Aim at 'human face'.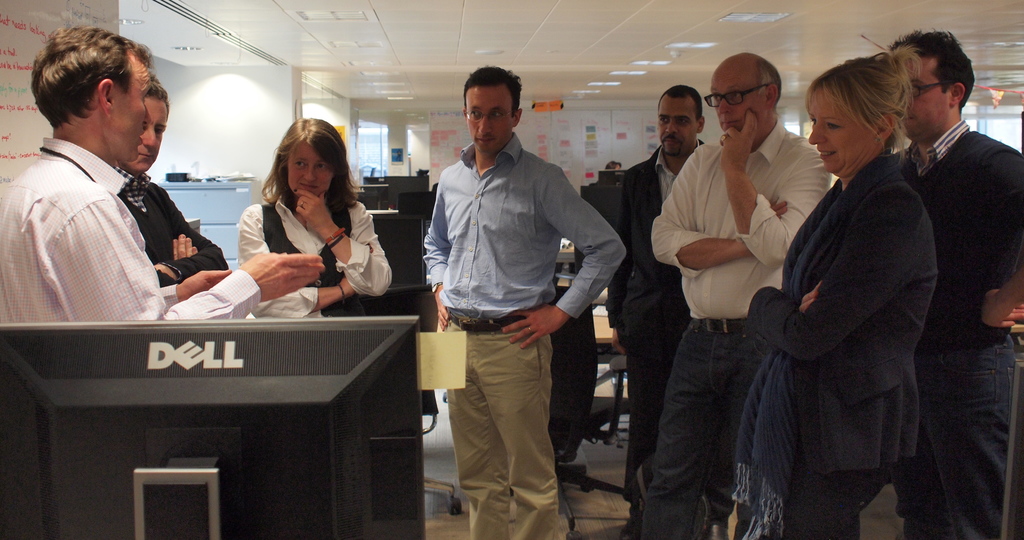
Aimed at 114:63:152:152.
